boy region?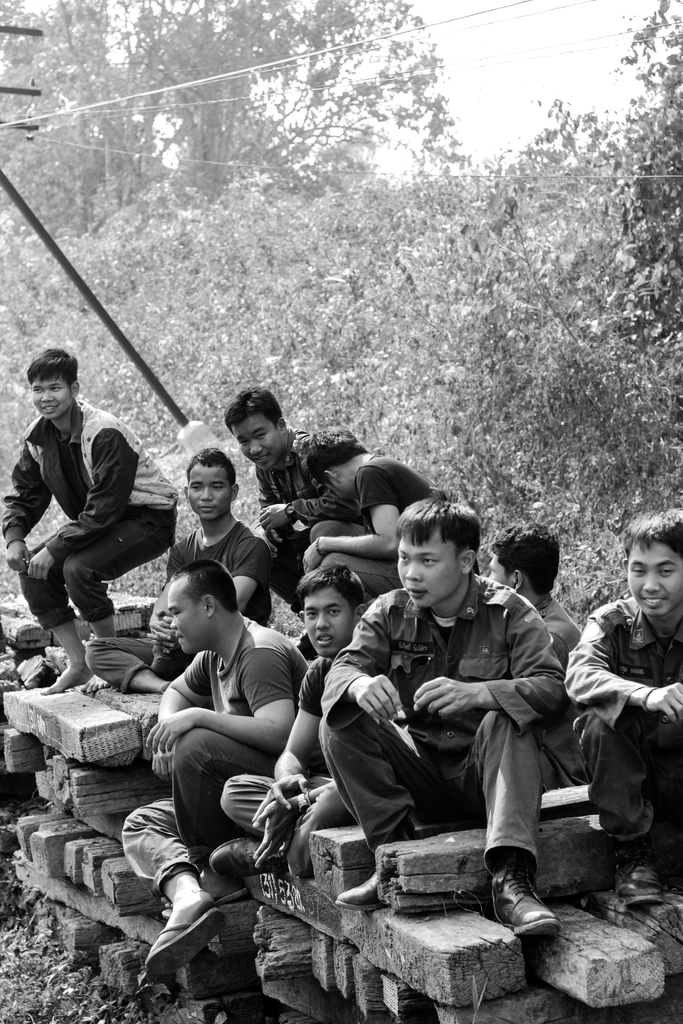
bbox=[315, 518, 548, 884]
